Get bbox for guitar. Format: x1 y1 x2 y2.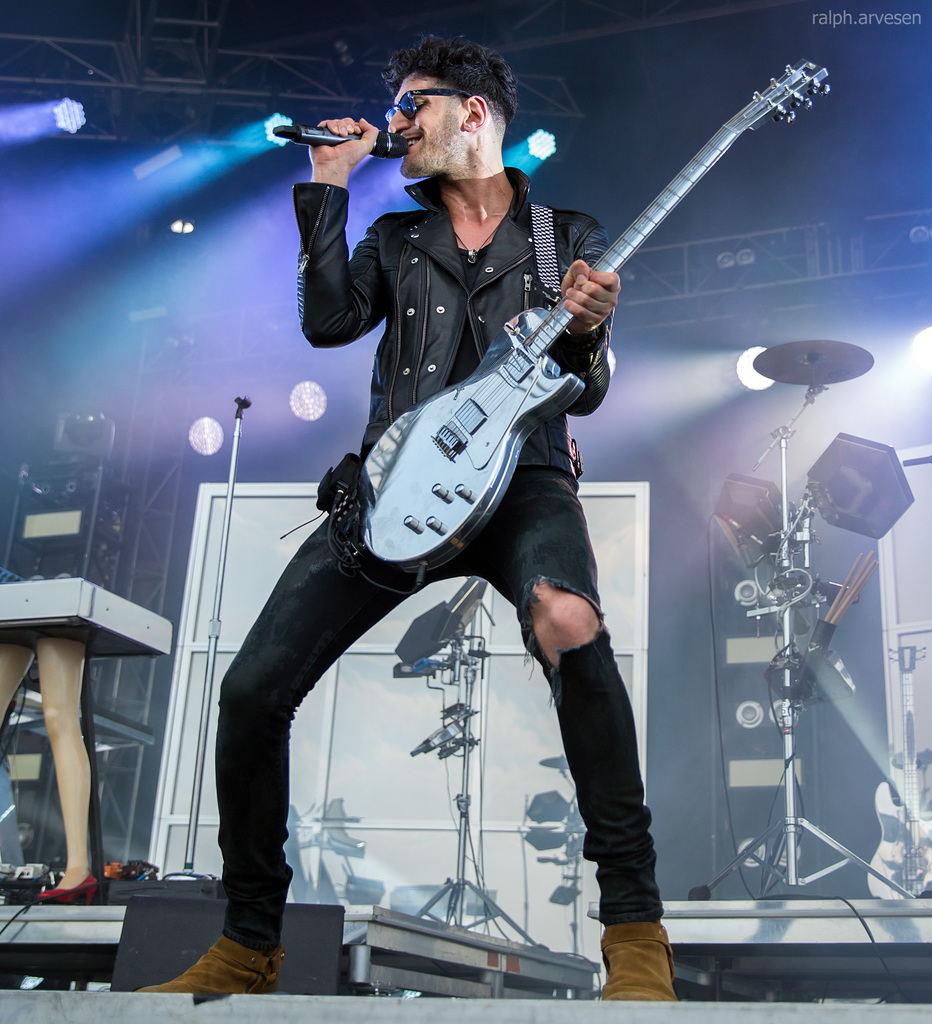
293 131 733 568.
